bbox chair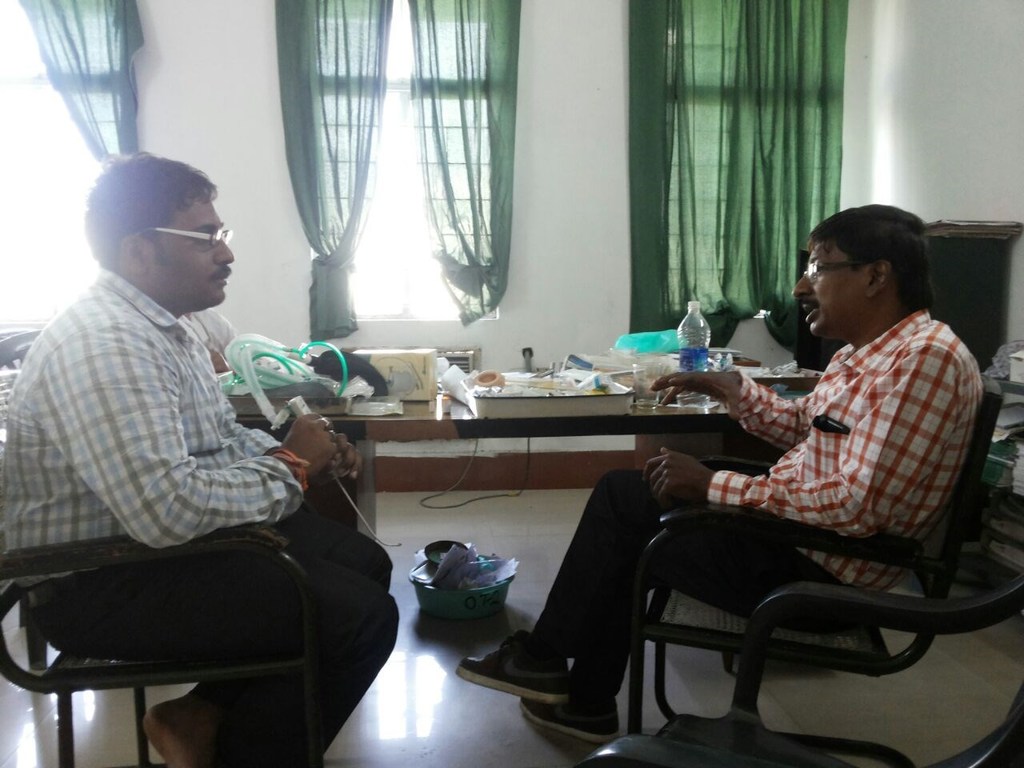
bbox=[0, 522, 327, 767]
